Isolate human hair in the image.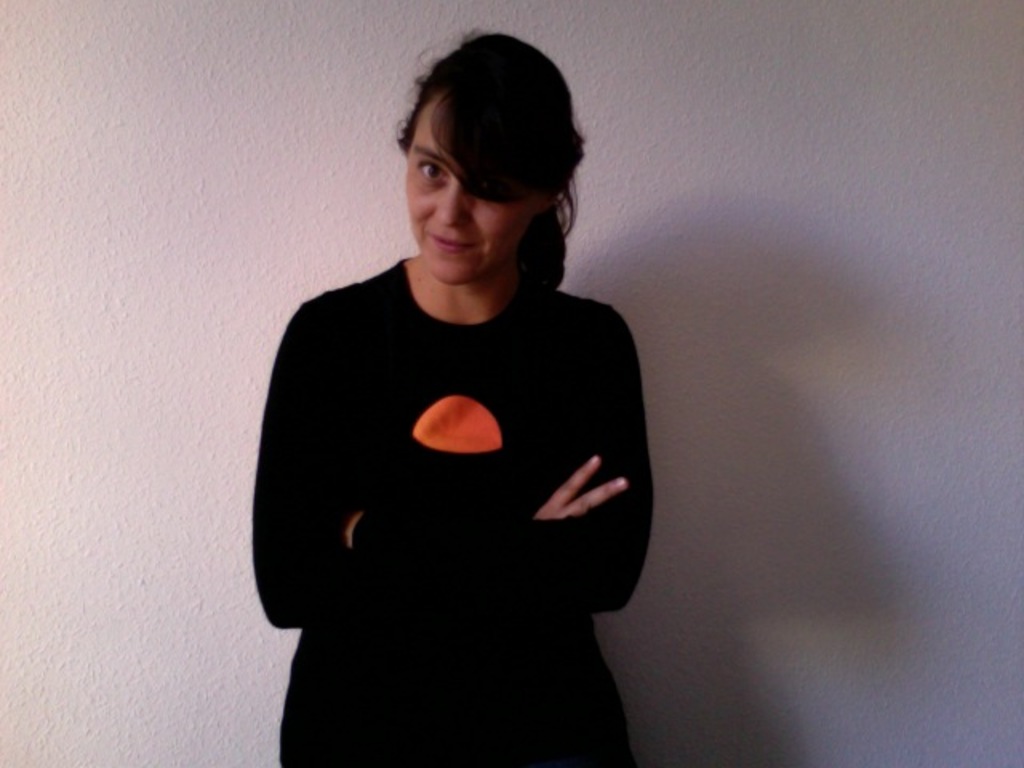
Isolated region: bbox=[387, 29, 558, 258].
